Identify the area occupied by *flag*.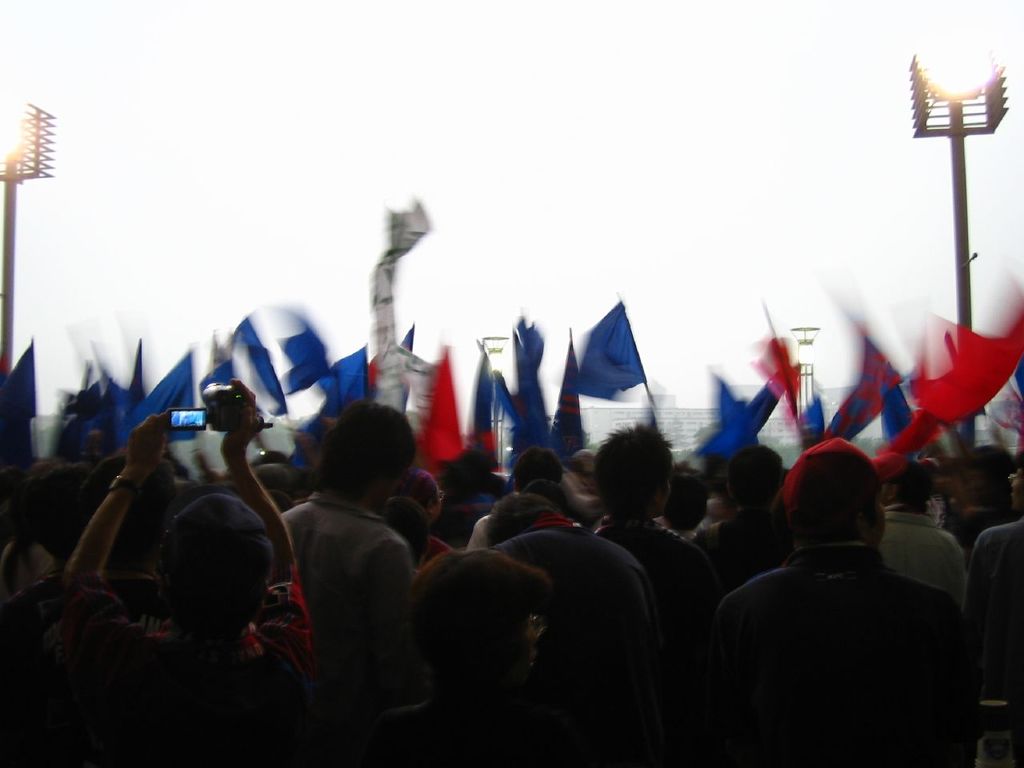
Area: 978/358/1023/450.
